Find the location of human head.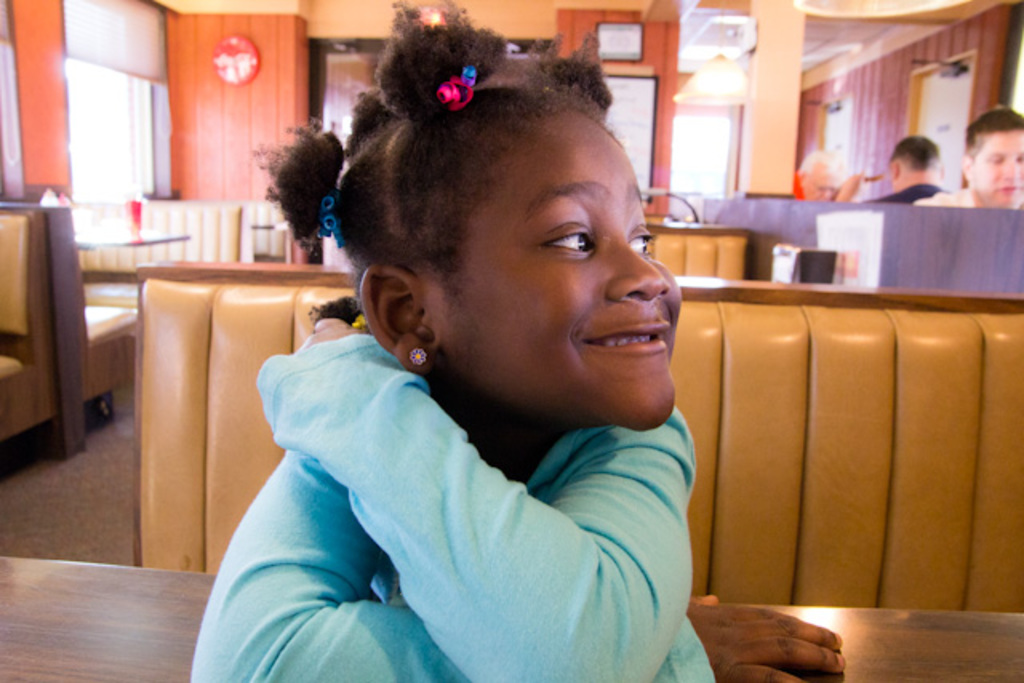
Location: crop(794, 146, 846, 205).
